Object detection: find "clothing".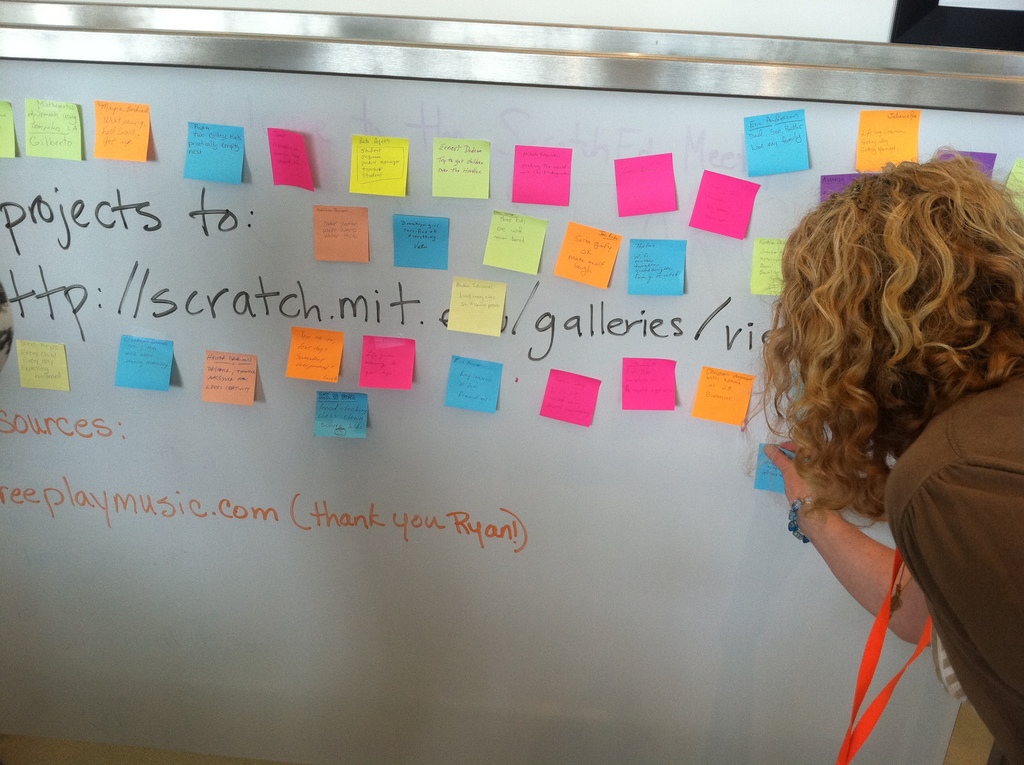
883:378:1023:764.
